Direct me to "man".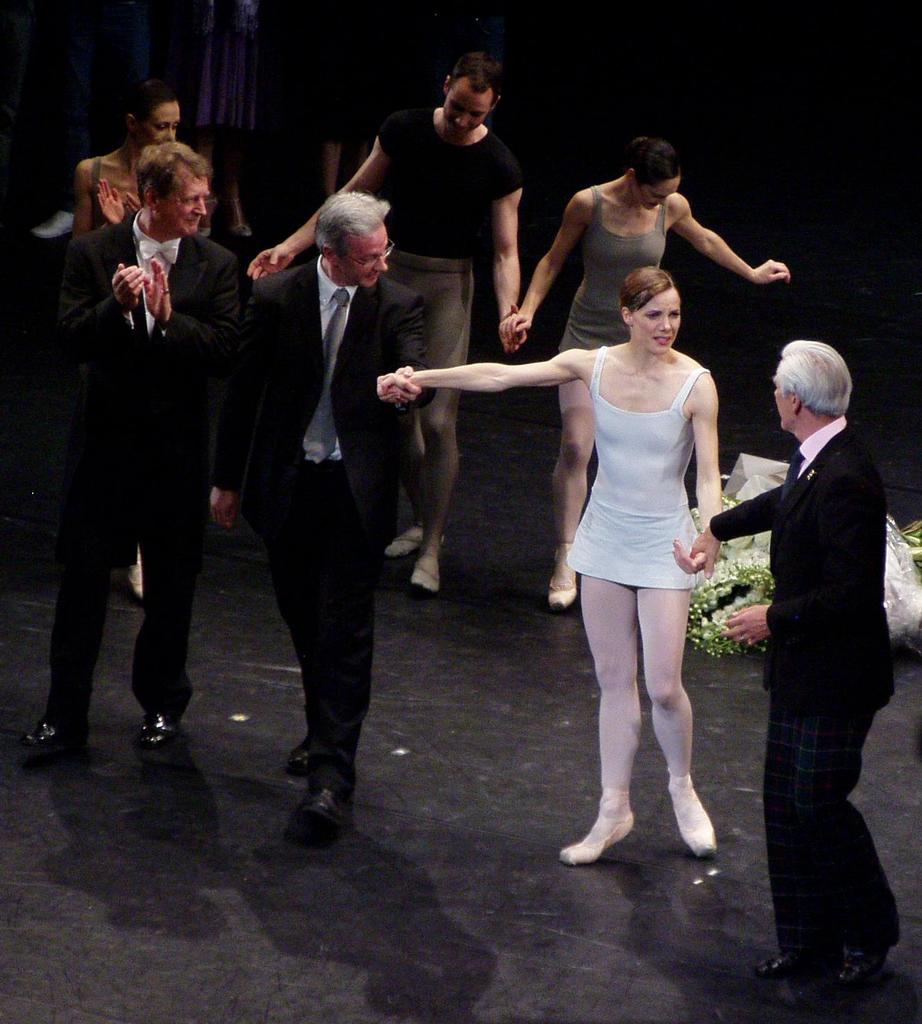
Direction: (x1=38, y1=91, x2=261, y2=768).
